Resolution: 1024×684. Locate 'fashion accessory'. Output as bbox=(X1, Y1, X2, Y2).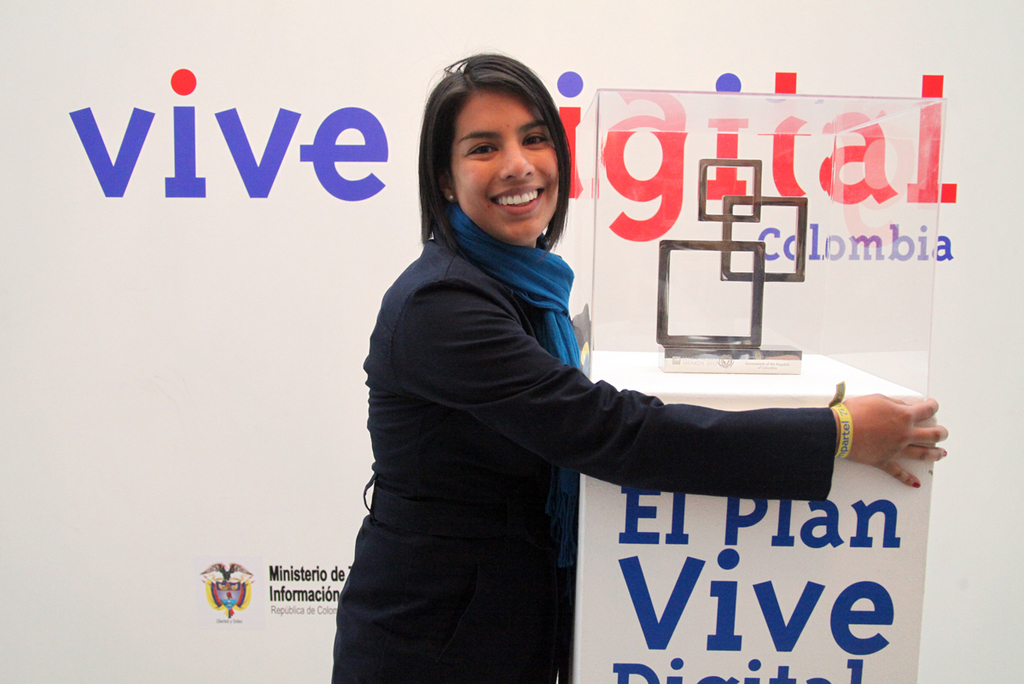
bbox=(440, 202, 585, 597).
